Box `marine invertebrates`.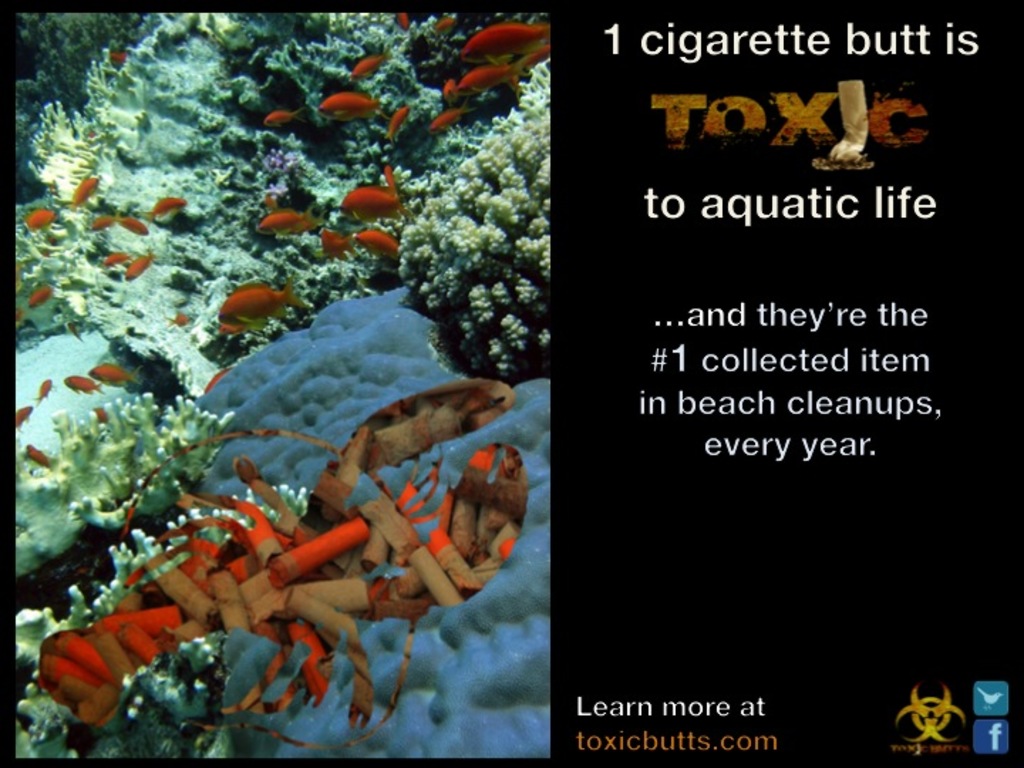
107/18/321/212.
